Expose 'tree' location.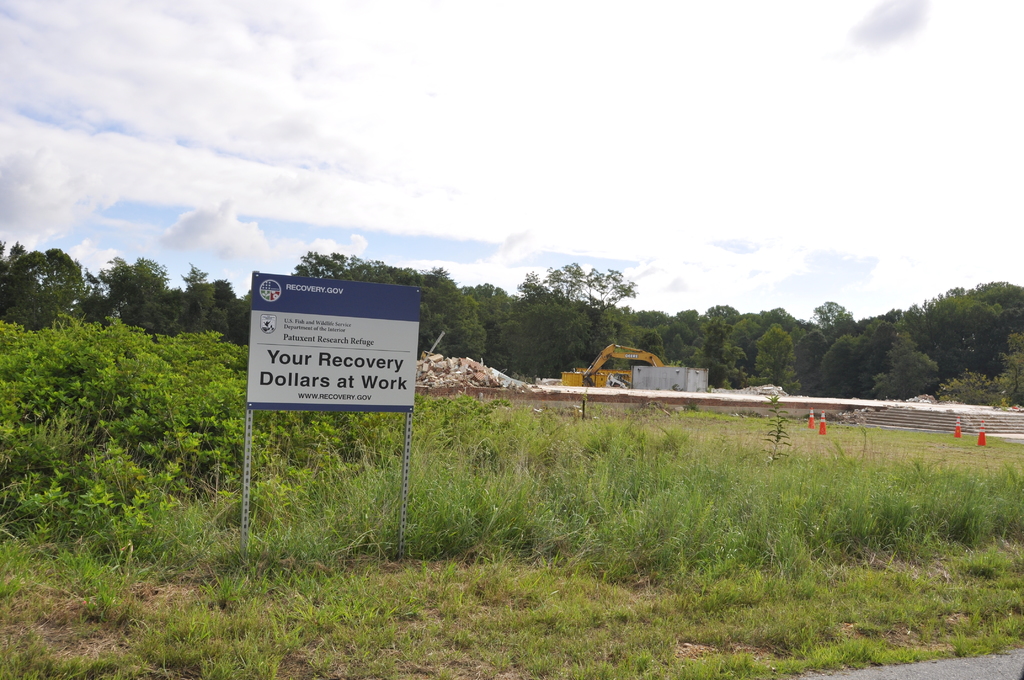
Exposed at 711:310:766:381.
